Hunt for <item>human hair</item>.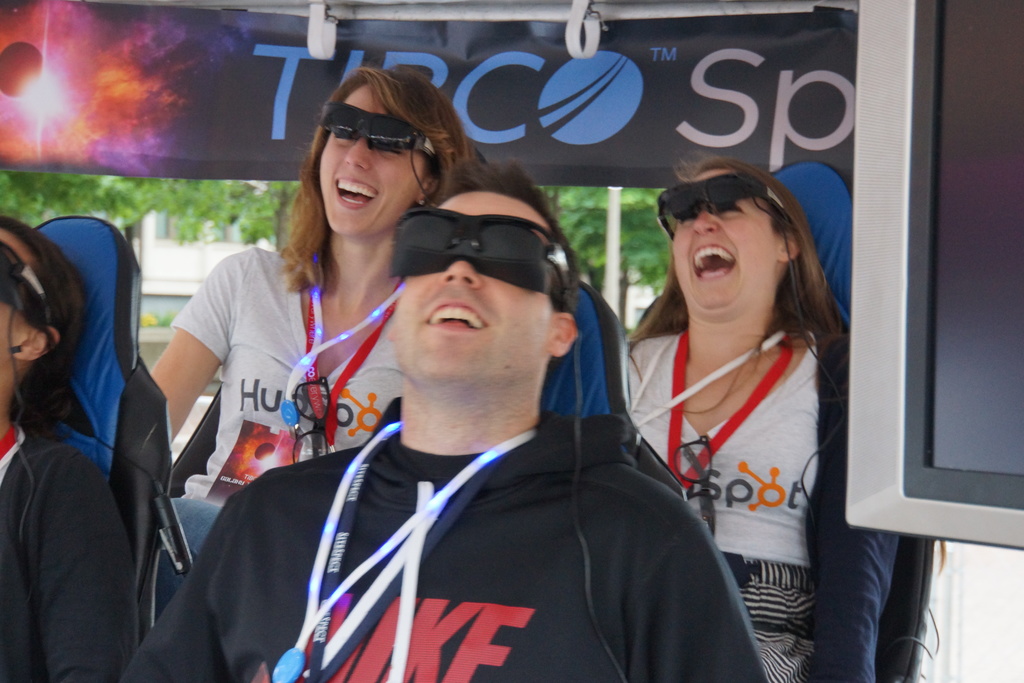
Hunted down at select_region(273, 62, 470, 352).
